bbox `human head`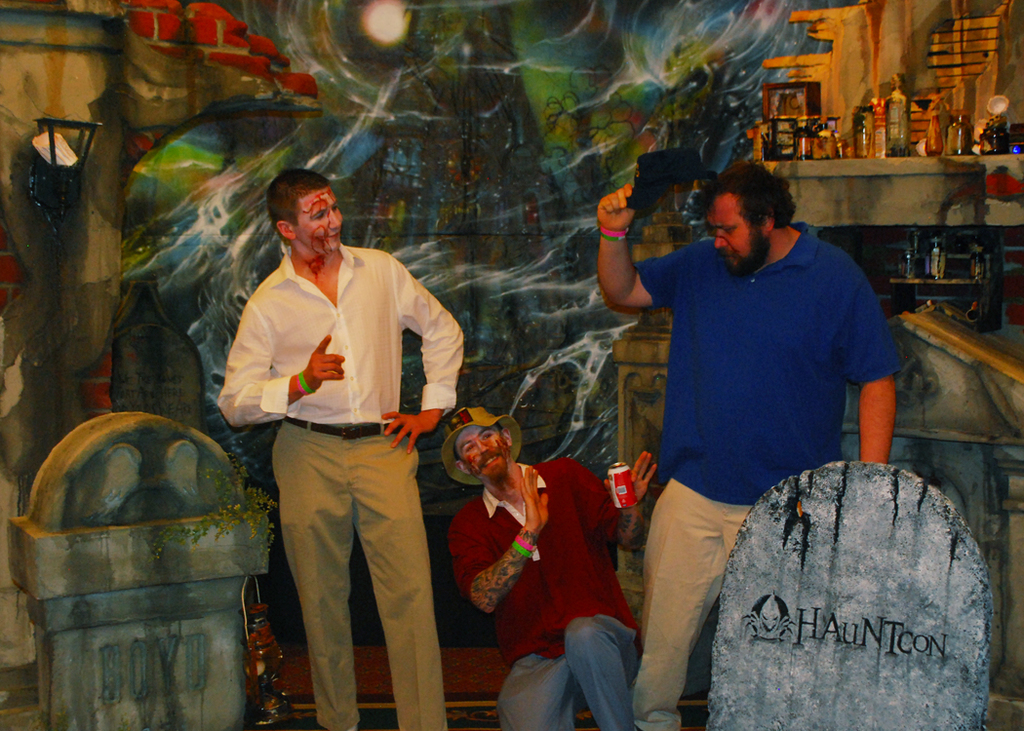
locate(437, 406, 513, 485)
